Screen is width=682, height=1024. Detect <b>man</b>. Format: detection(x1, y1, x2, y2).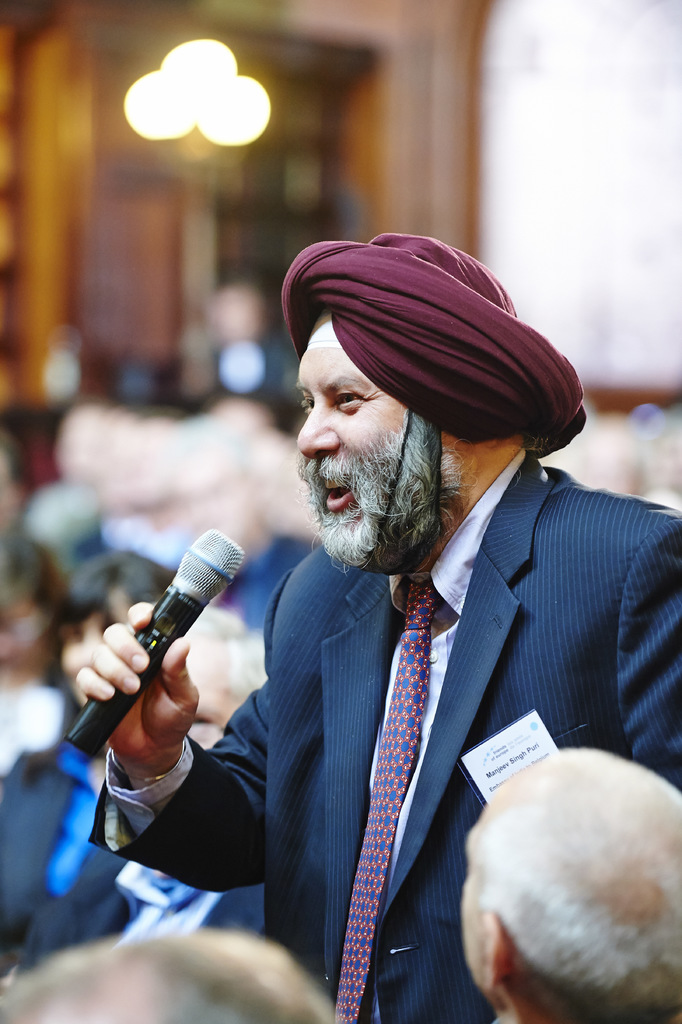
detection(181, 198, 658, 1013).
